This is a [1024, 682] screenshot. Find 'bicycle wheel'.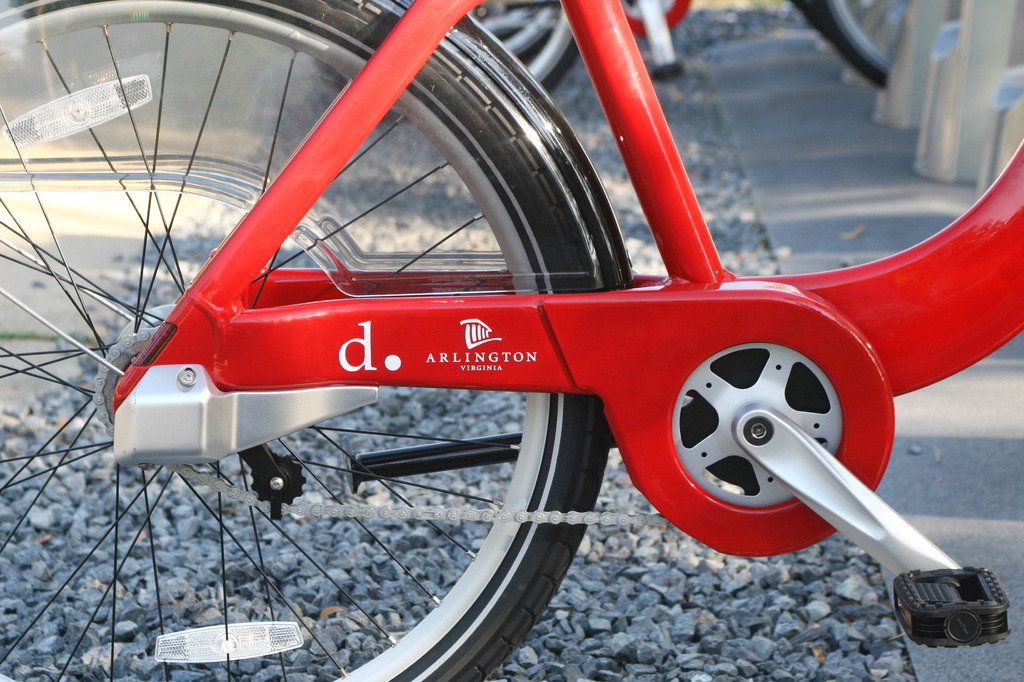
Bounding box: (left=317, top=0, right=569, bottom=120).
